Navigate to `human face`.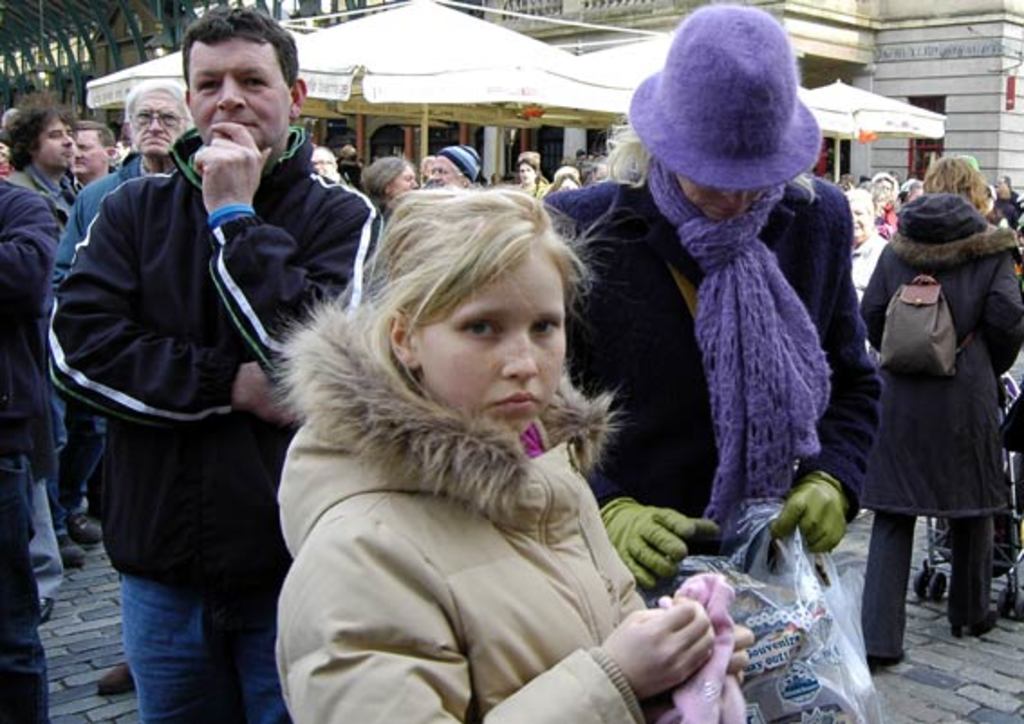
Navigation target: x1=997, y1=173, x2=1008, y2=190.
